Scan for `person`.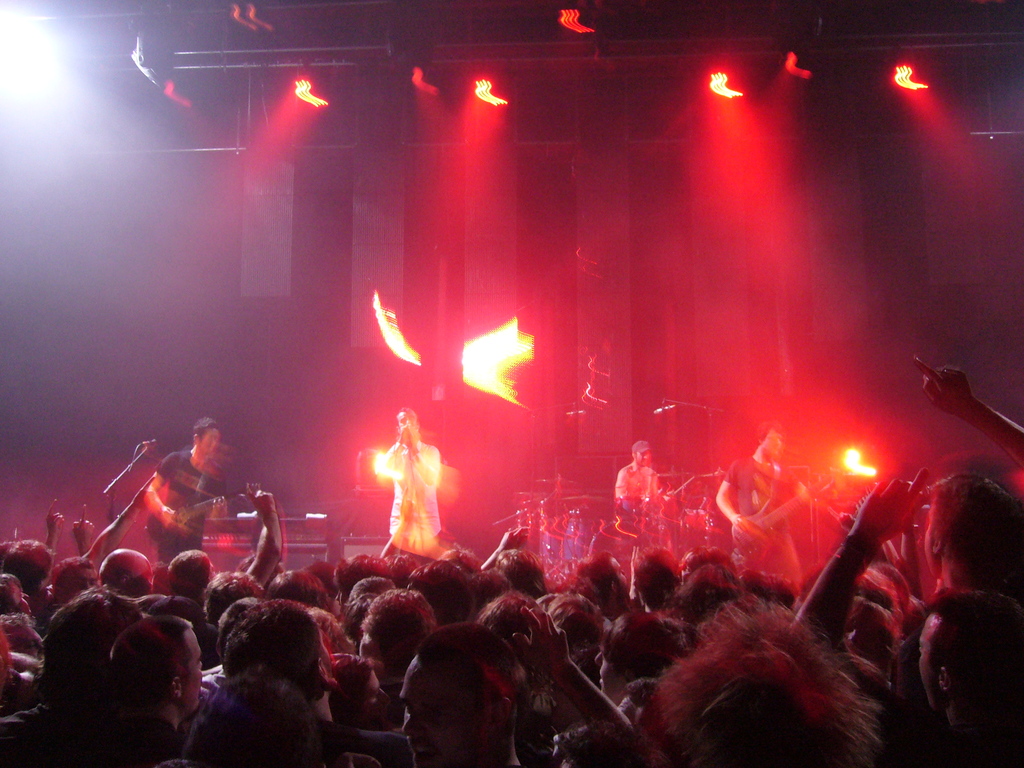
Scan result: {"left": 141, "top": 415, "right": 230, "bottom": 565}.
